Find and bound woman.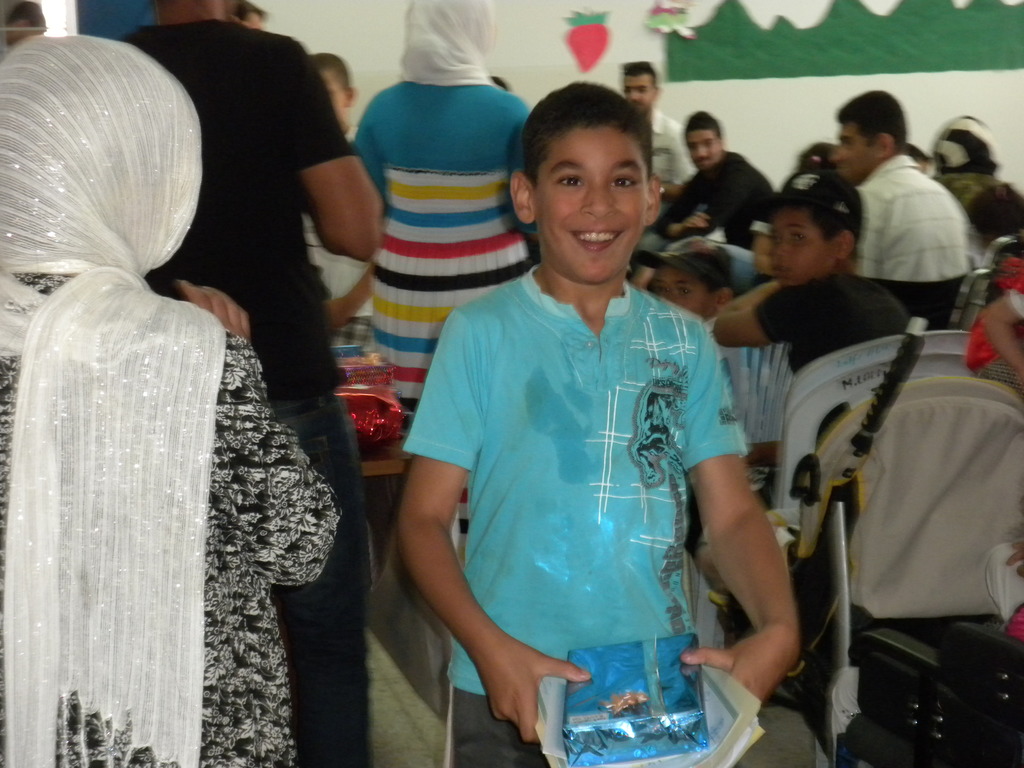
Bound: bbox=[0, 28, 342, 767].
